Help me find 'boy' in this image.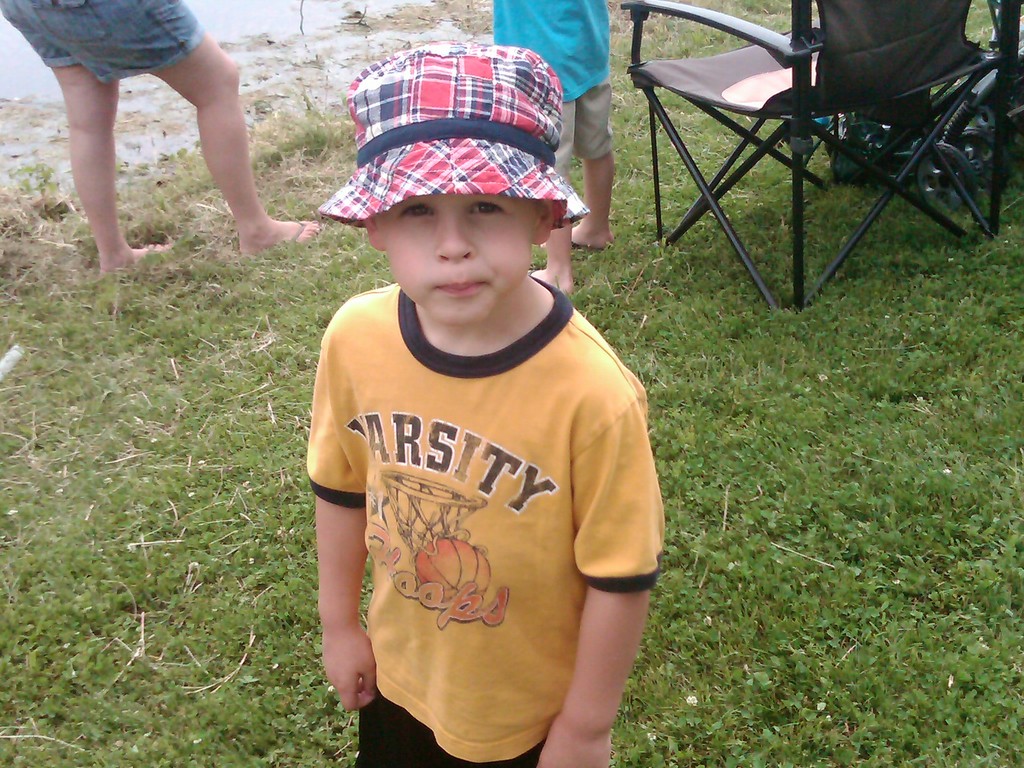
Found it: (476, 0, 625, 304).
